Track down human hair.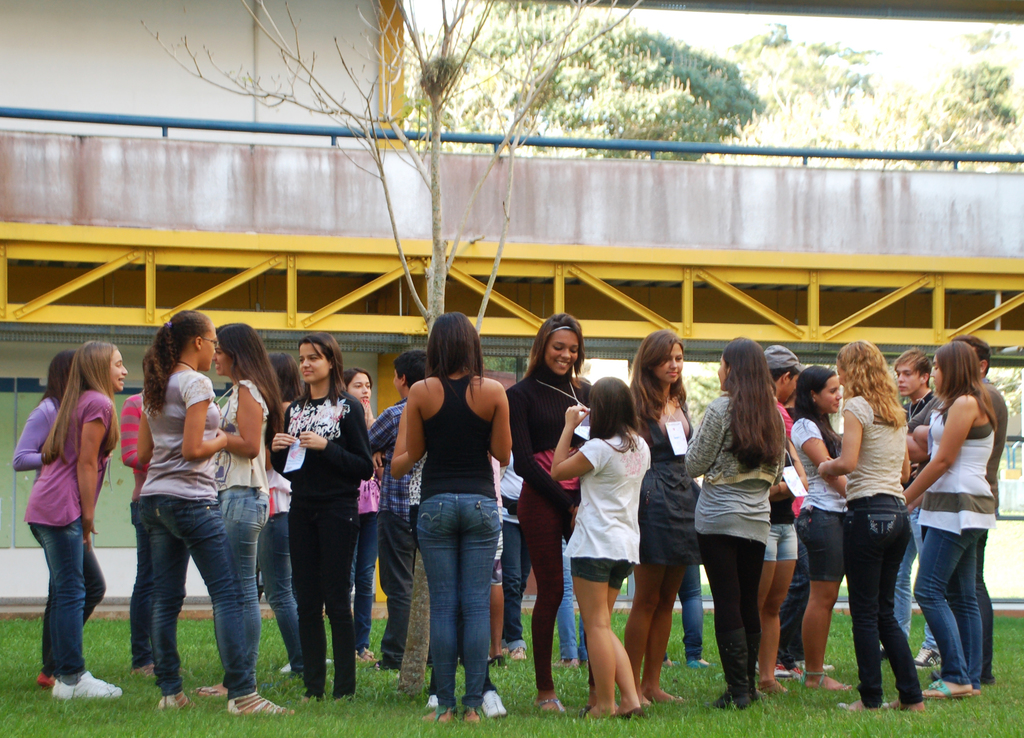
Tracked to [895, 349, 932, 387].
